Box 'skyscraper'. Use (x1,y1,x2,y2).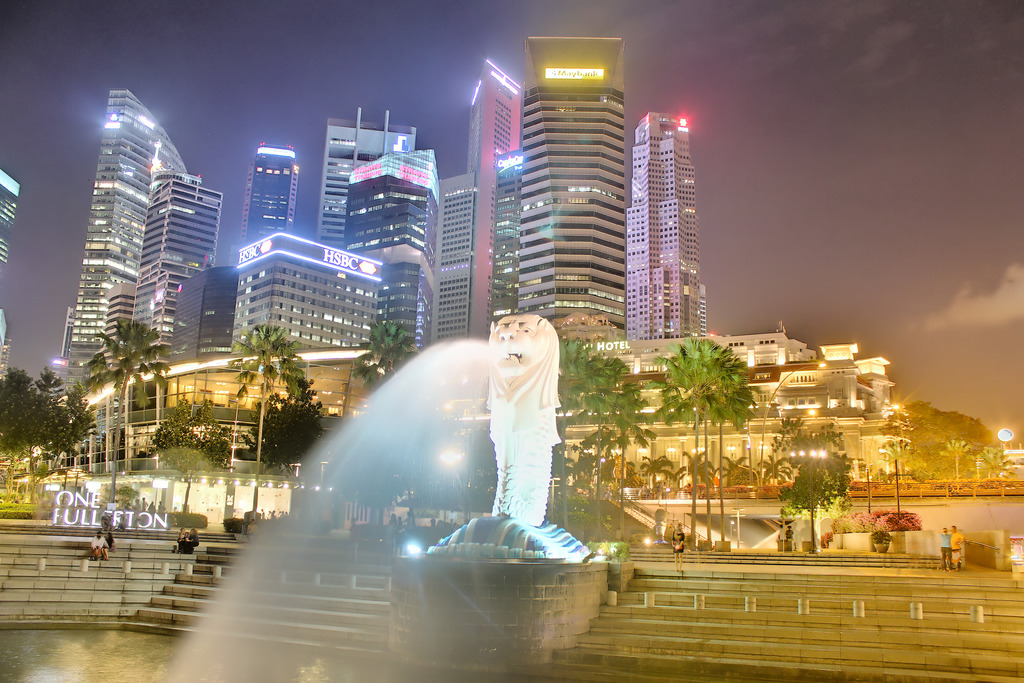
(302,105,413,256).
